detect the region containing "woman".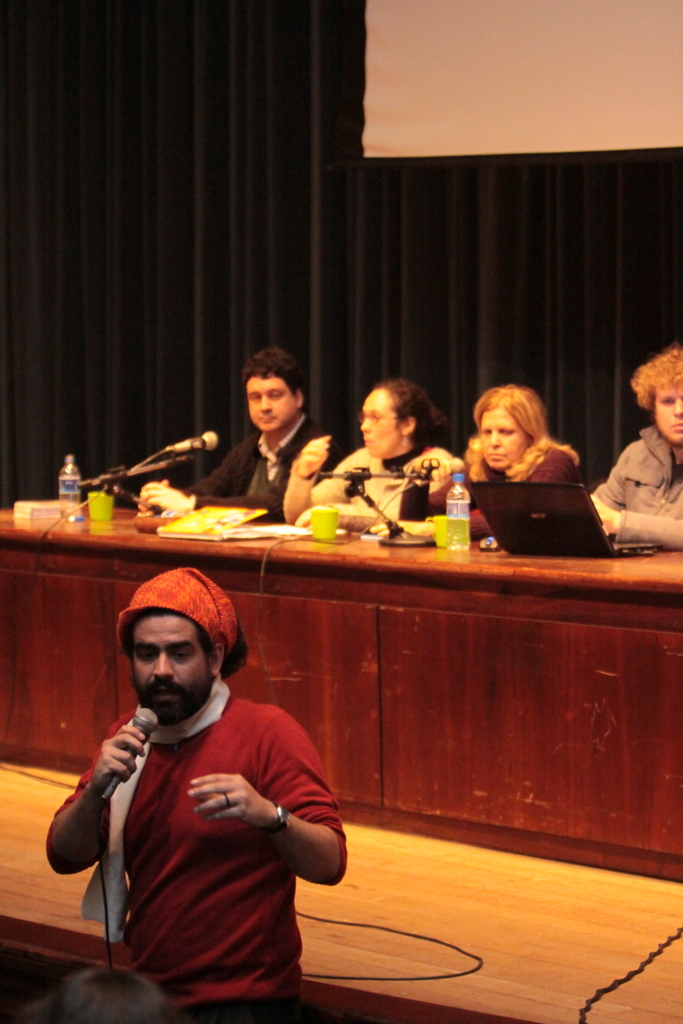
(283,375,464,534).
